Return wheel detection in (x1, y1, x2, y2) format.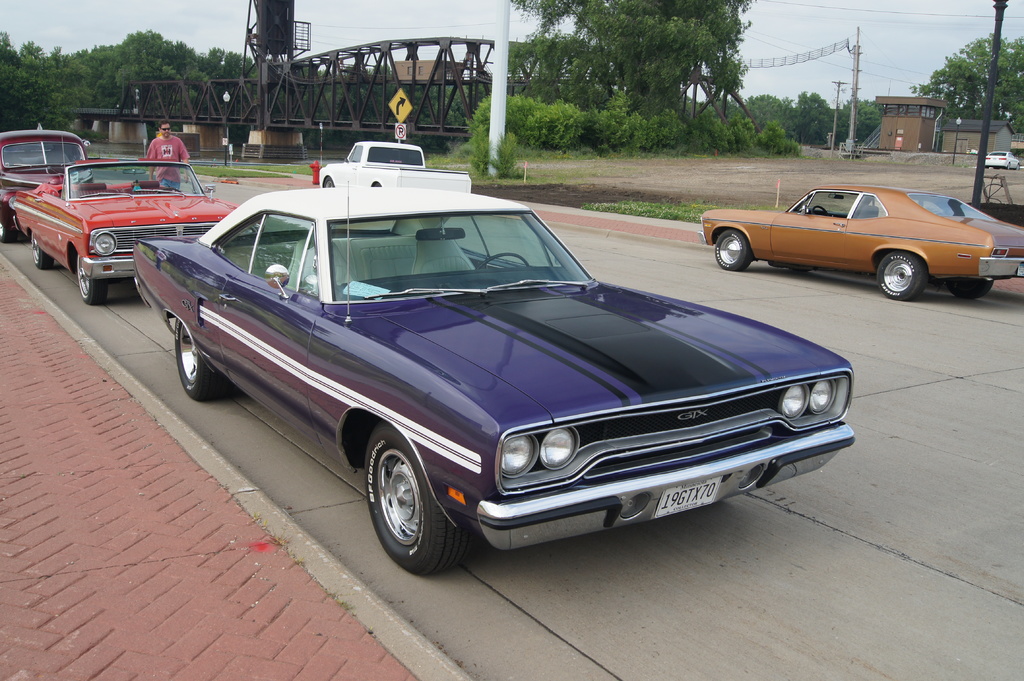
(812, 205, 831, 218).
